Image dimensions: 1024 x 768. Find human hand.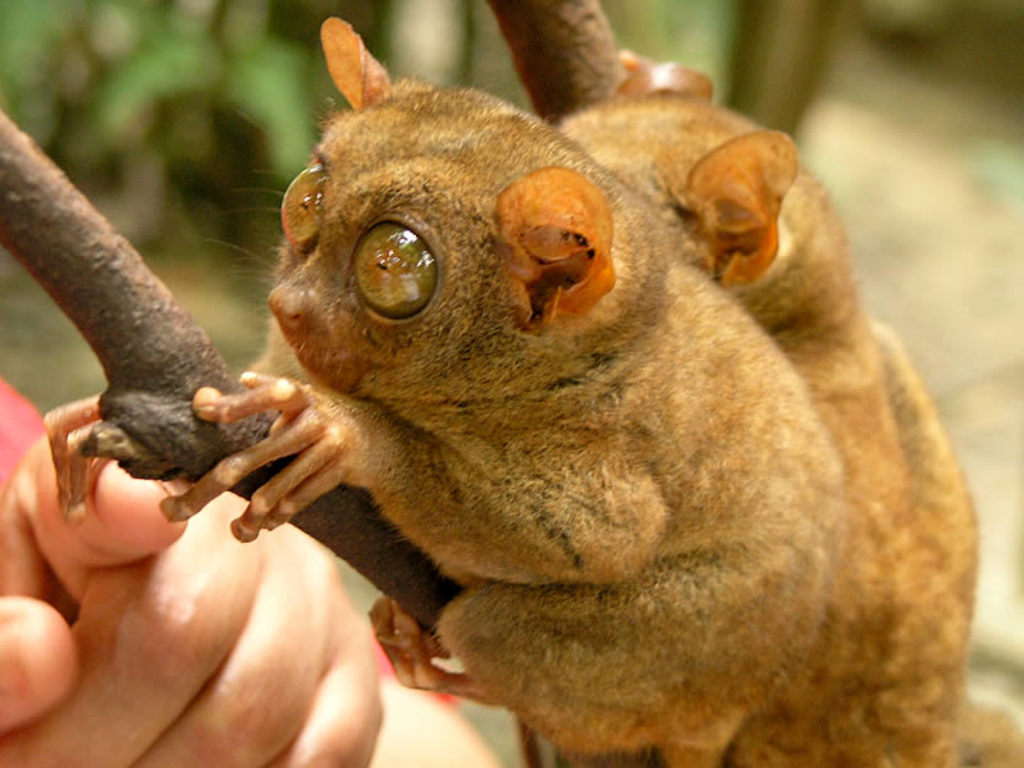
pyautogui.locateOnScreen(0, 435, 383, 767).
